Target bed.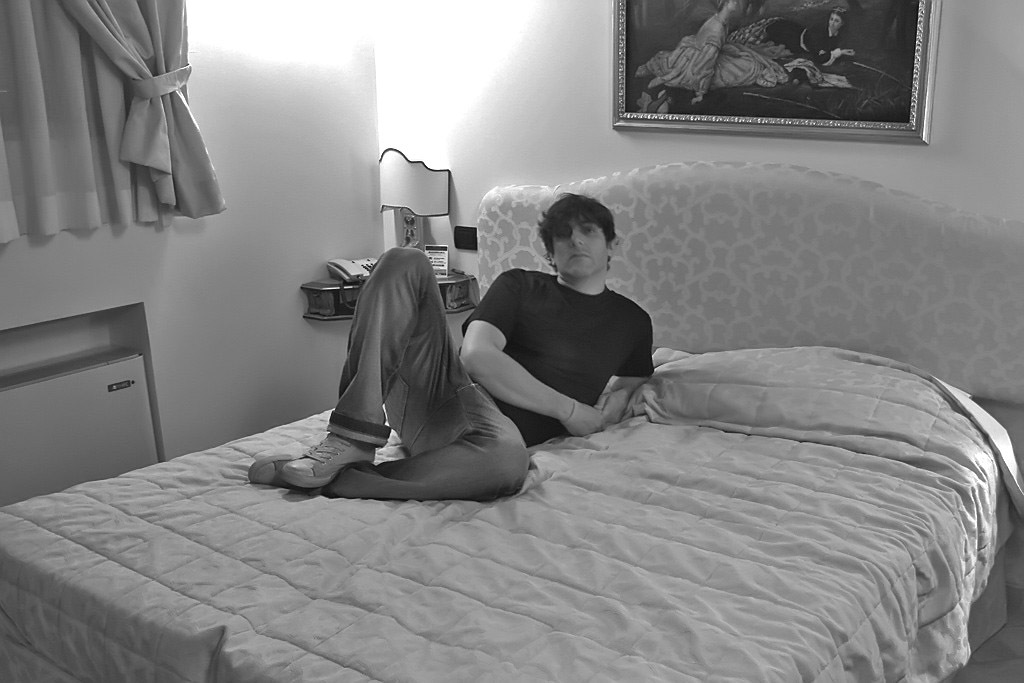
Target region: <box>10,223,1023,682</box>.
